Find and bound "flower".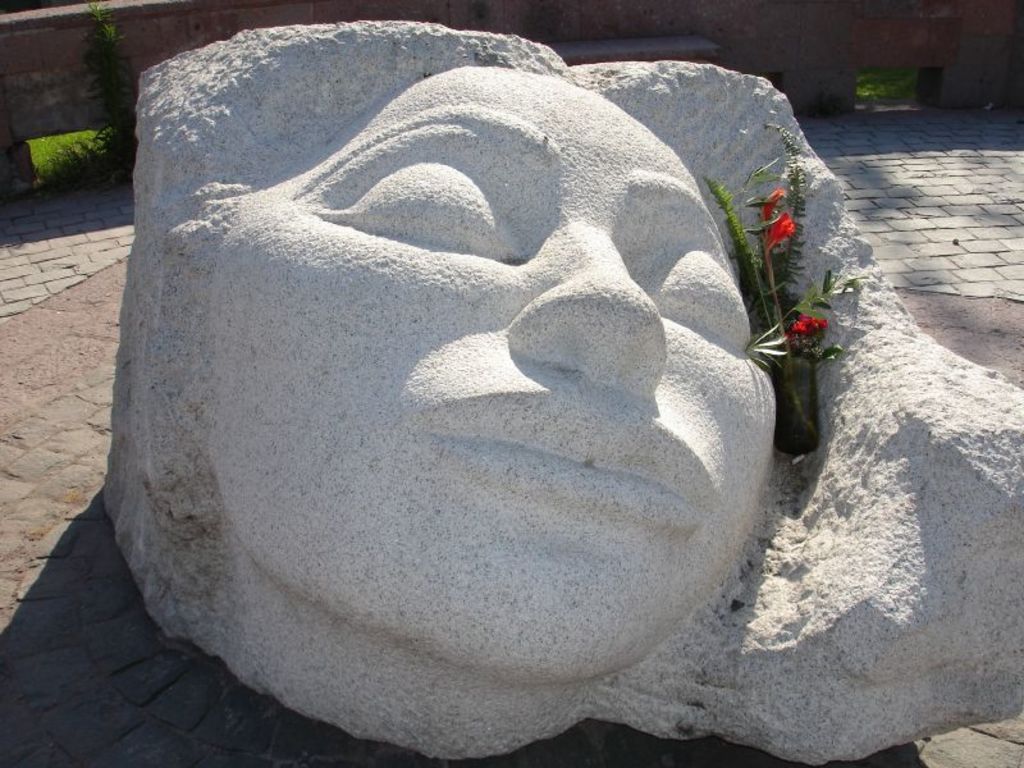
Bound: [776, 212, 795, 247].
